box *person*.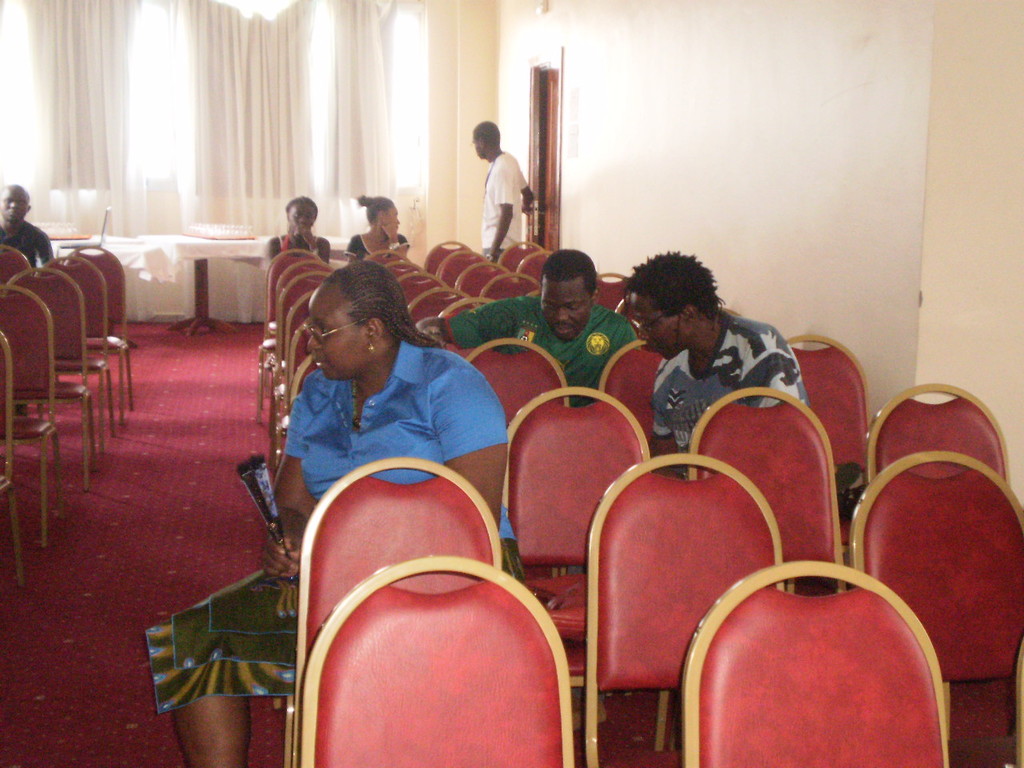
left=259, top=194, right=330, bottom=259.
